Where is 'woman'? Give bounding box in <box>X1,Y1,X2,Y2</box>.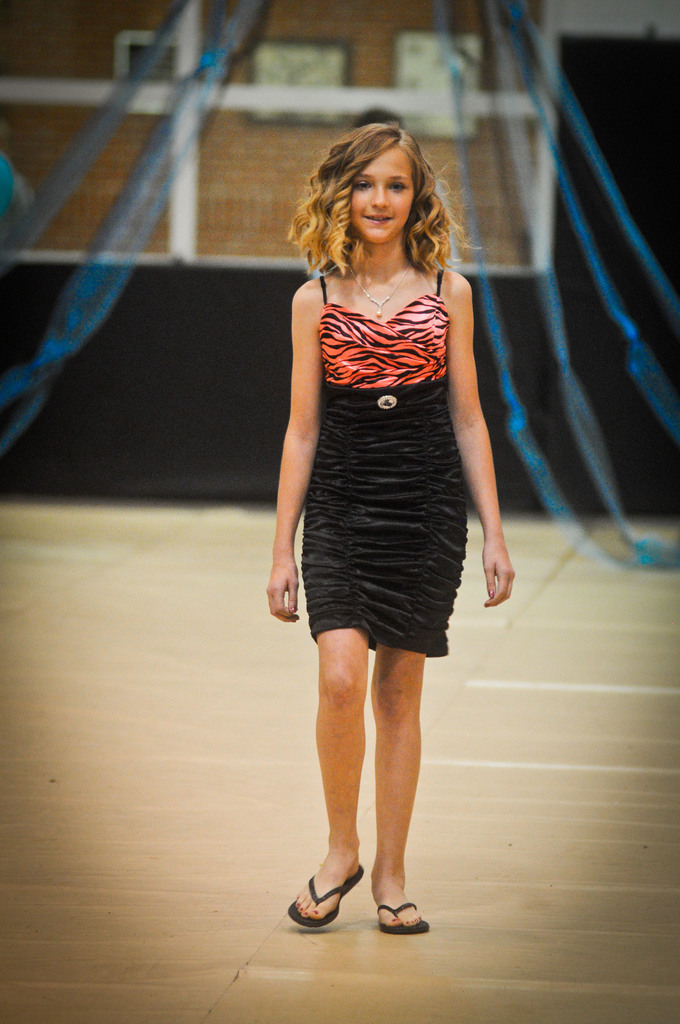
<box>248,122,535,885</box>.
